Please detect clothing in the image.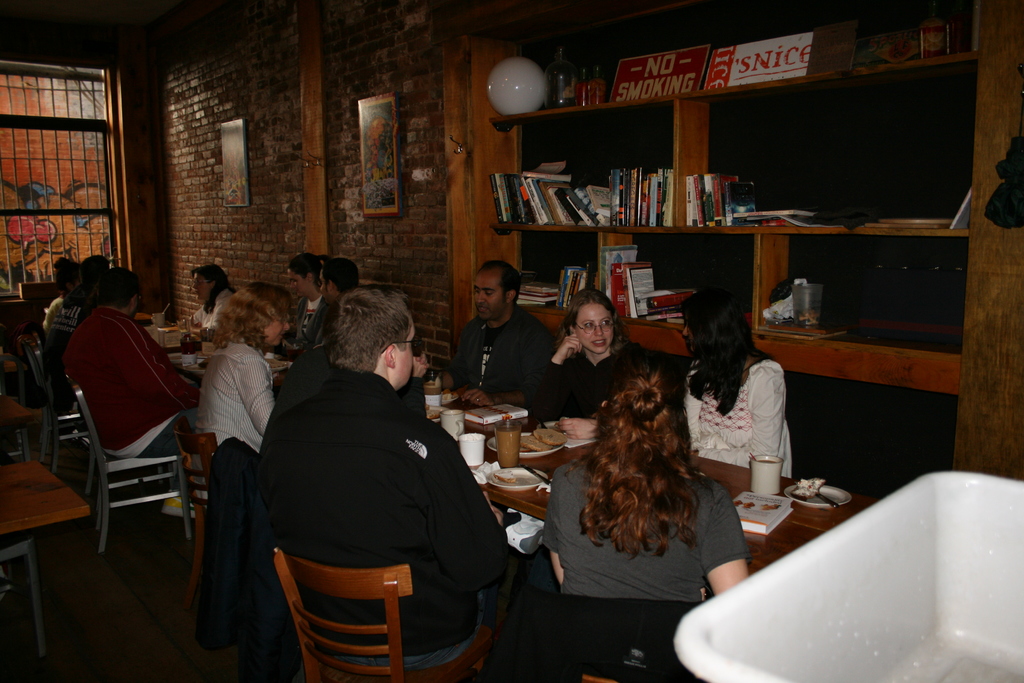
[x1=691, y1=359, x2=799, y2=481].
